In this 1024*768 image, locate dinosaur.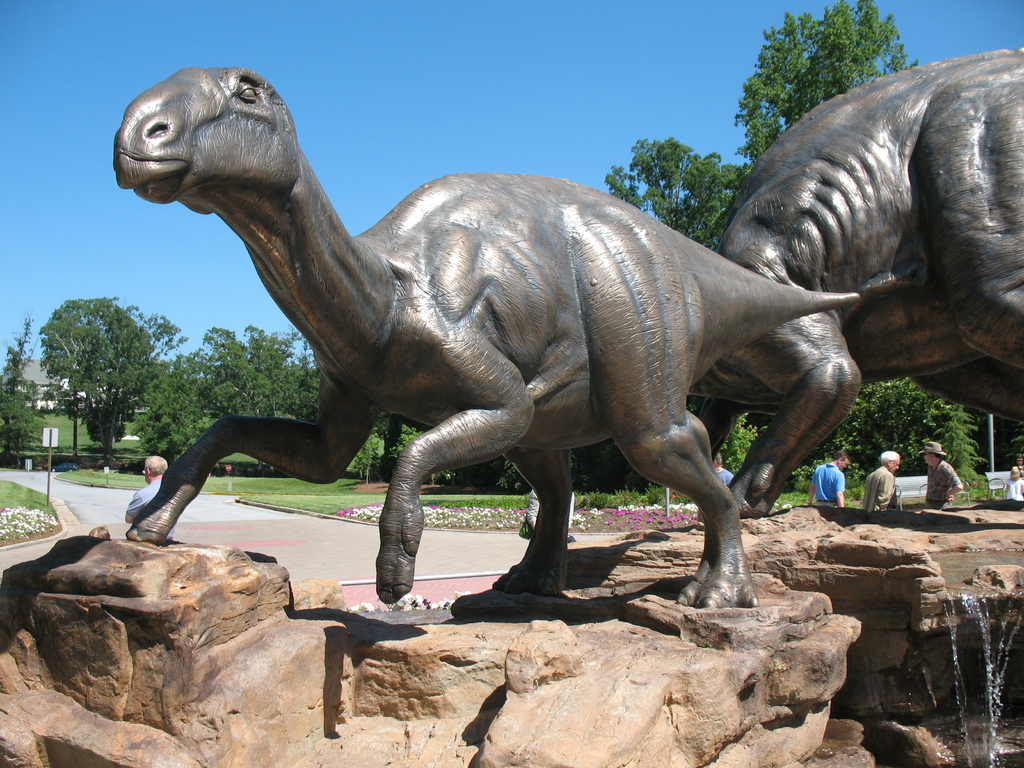
Bounding box: <region>683, 45, 1023, 514</region>.
